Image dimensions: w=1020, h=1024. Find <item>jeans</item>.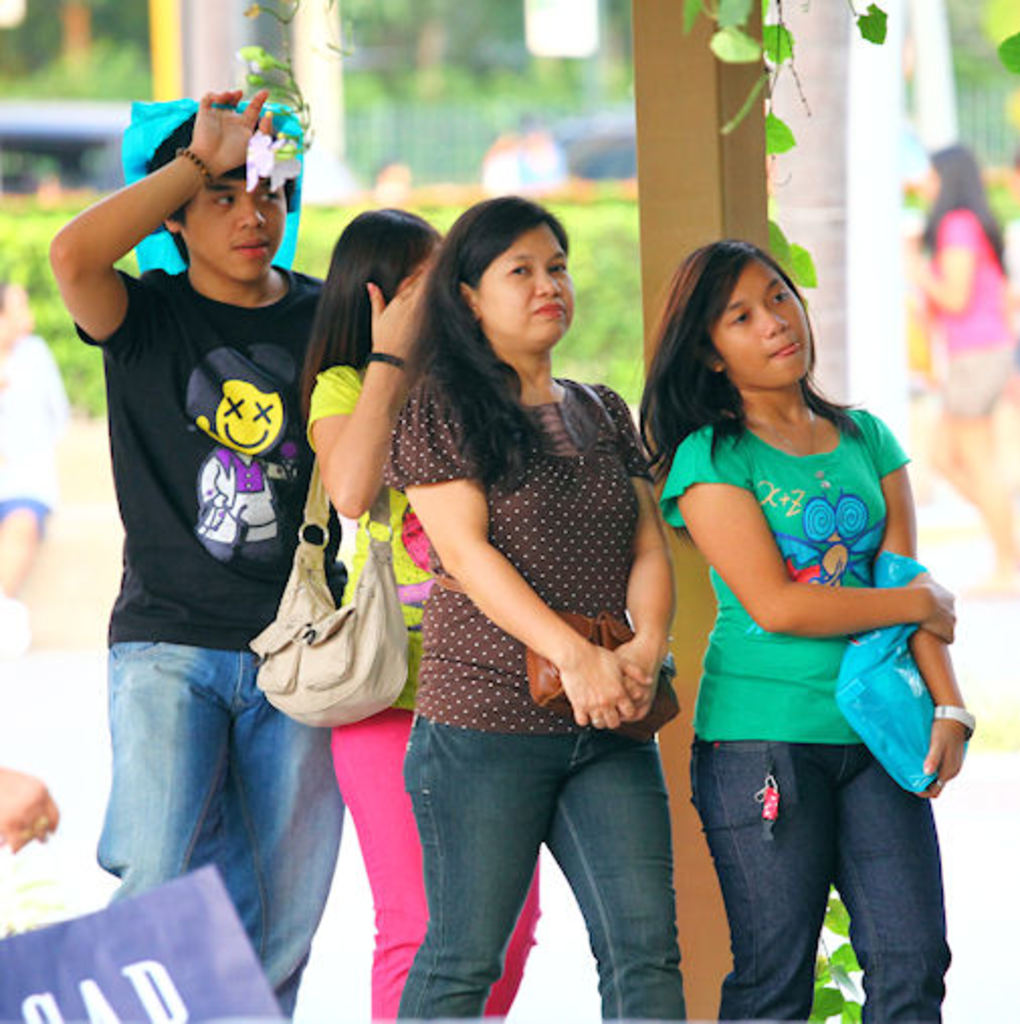
select_region(685, 733, 947, 1022).
